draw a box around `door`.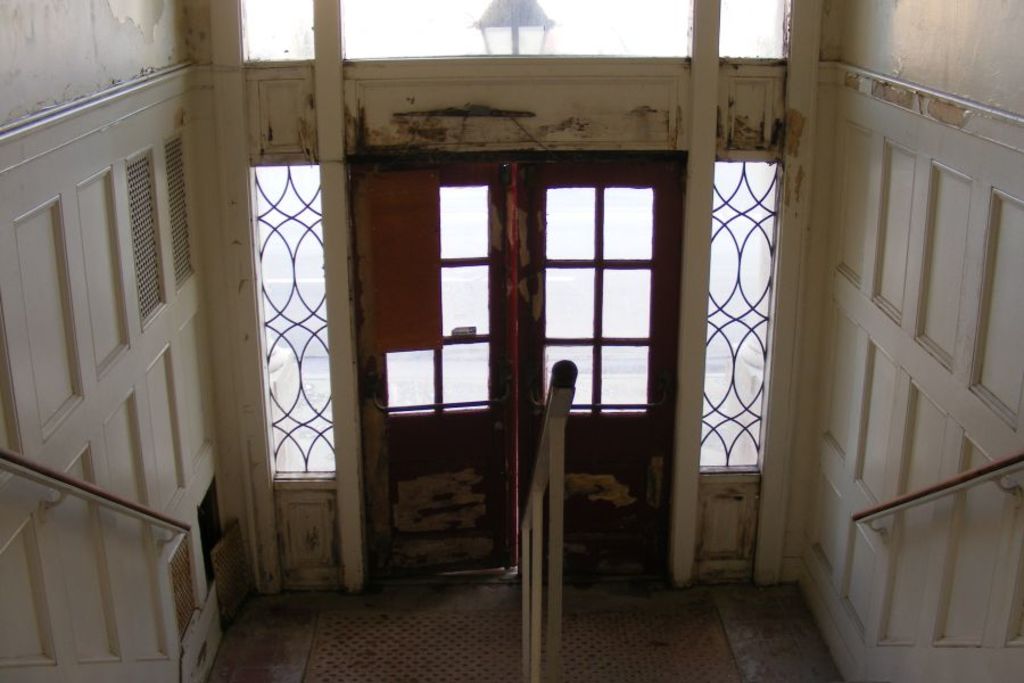
crop(362, 115, 663, 590).
